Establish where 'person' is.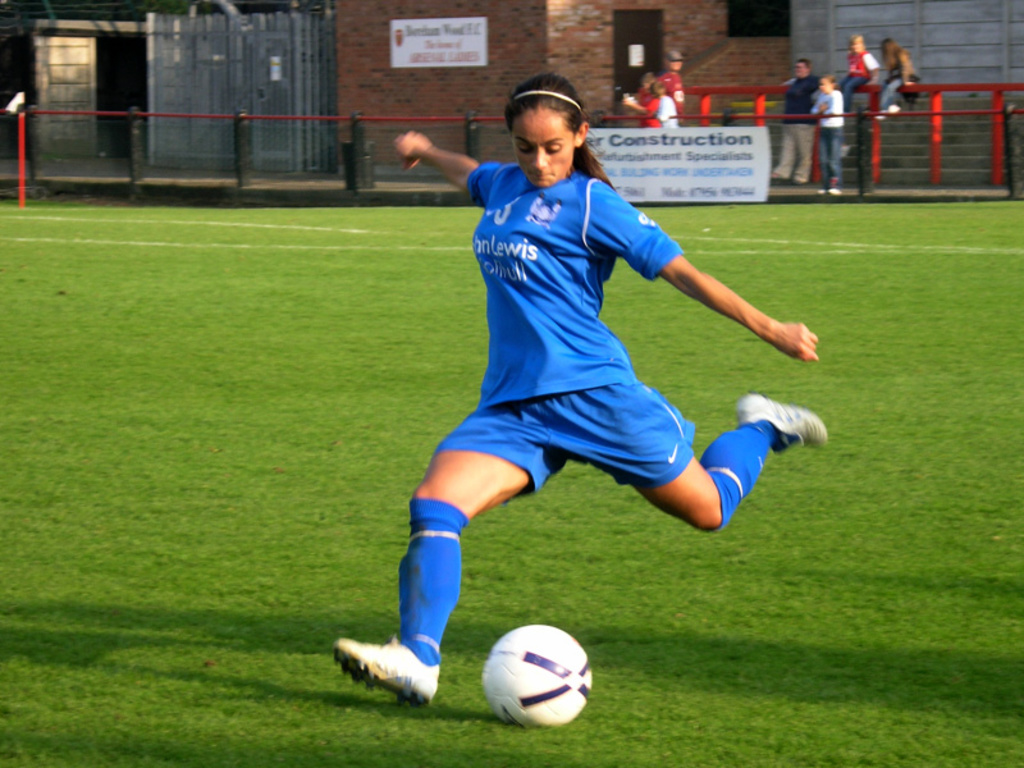
Established at box(817, 76, 846, 196).
